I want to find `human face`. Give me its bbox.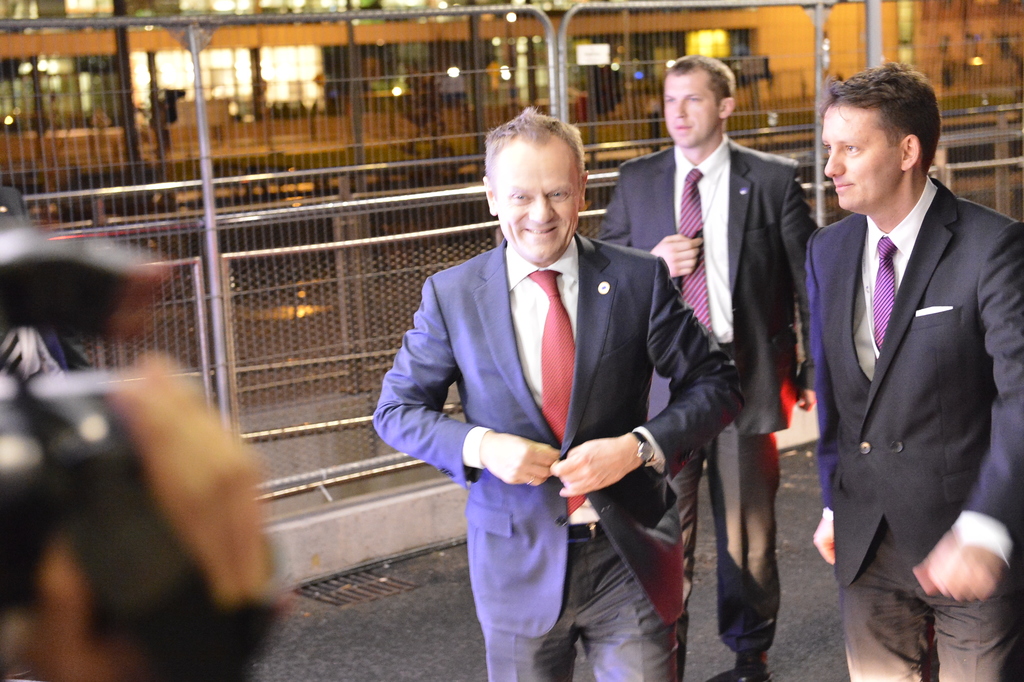
496:151:580:263.
